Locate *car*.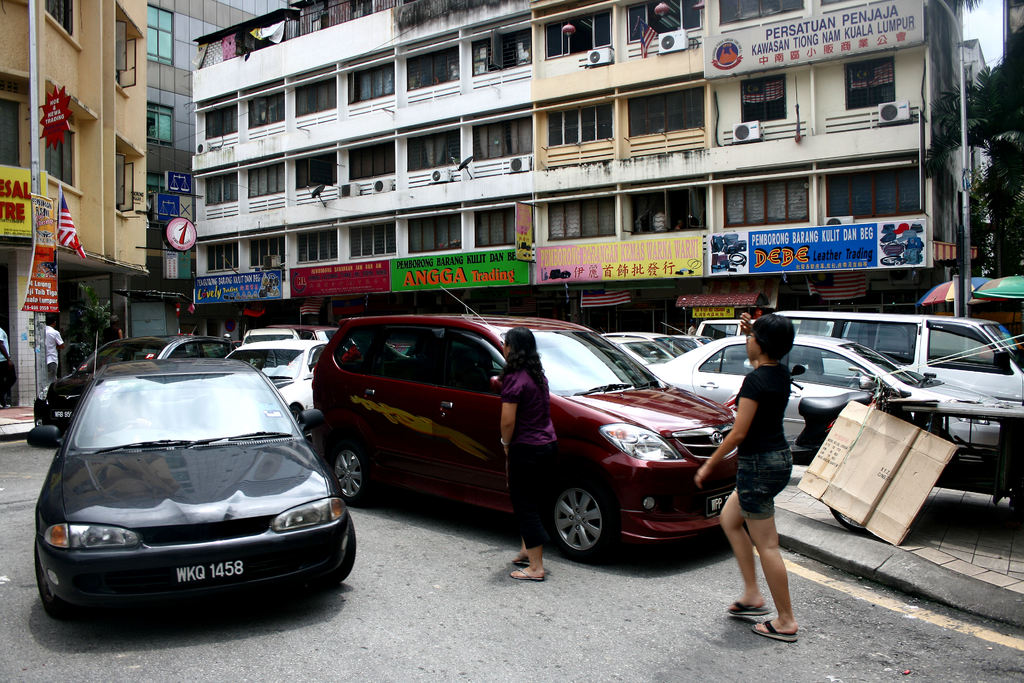
Bounding box: {"left": 771, "top": 313, "right": 1023, "bottom": 409}.
